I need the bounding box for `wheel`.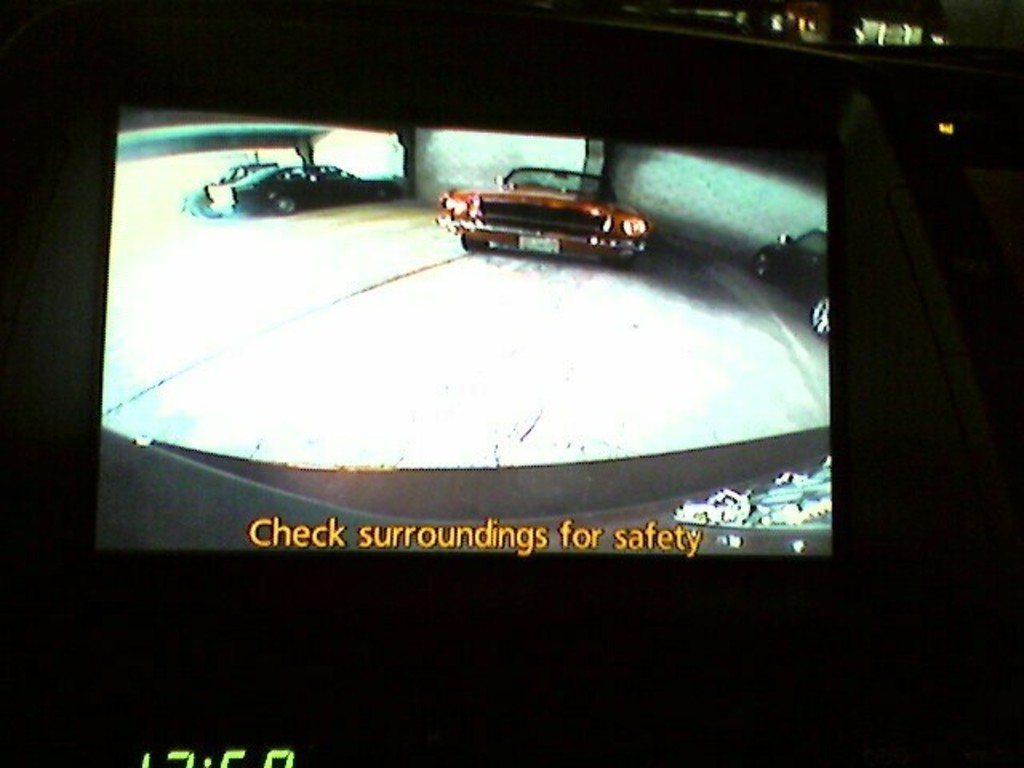
Here it is: [x1=461, y1=235, x2=482, y2=250].
